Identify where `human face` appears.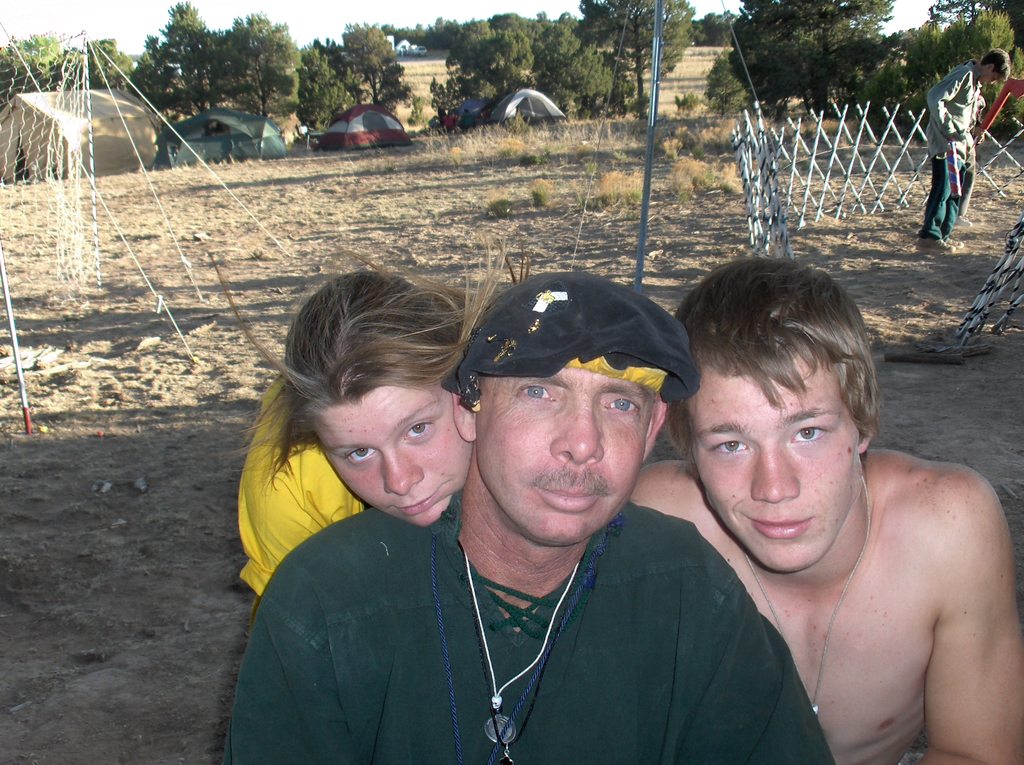
Appears at {"left": 310, "top": 385, "right": 470, "bottom": 529}.
